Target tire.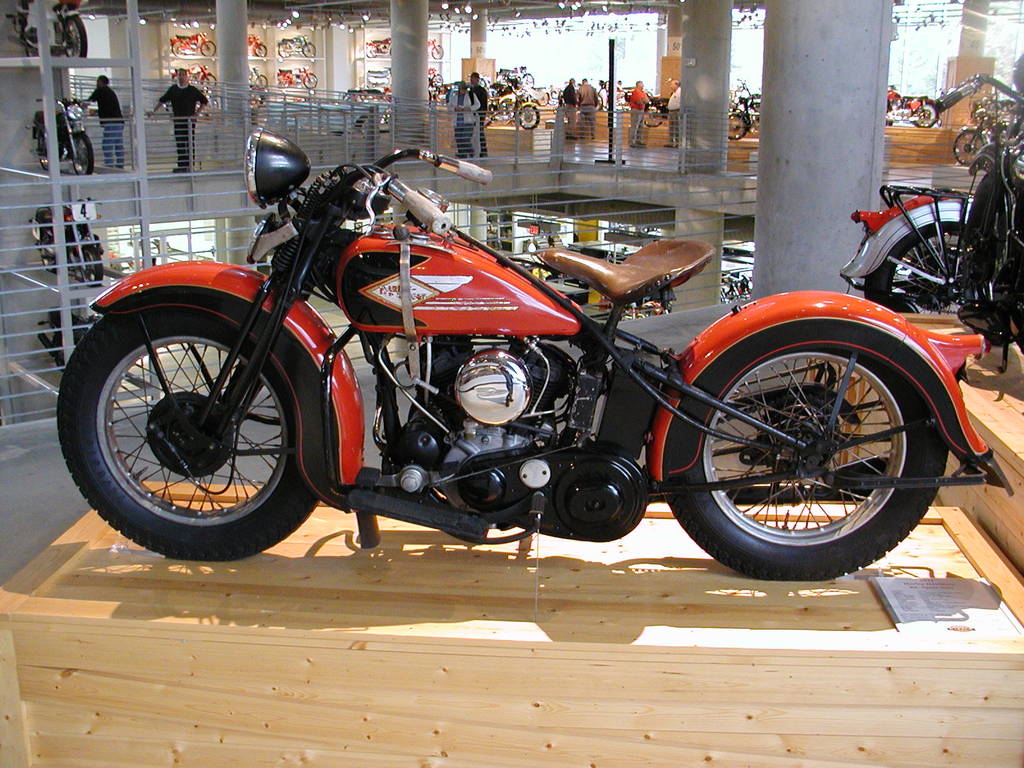
Target region: rect(278, 37, 293, 57).
